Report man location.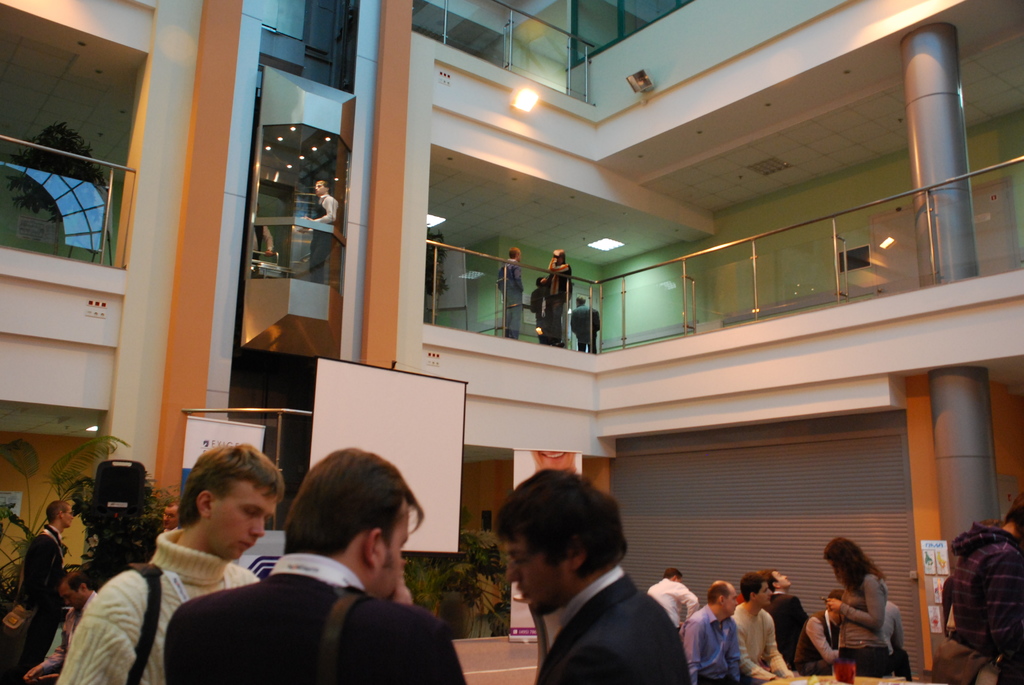
Report: <box>0,502,70,684</box>.
